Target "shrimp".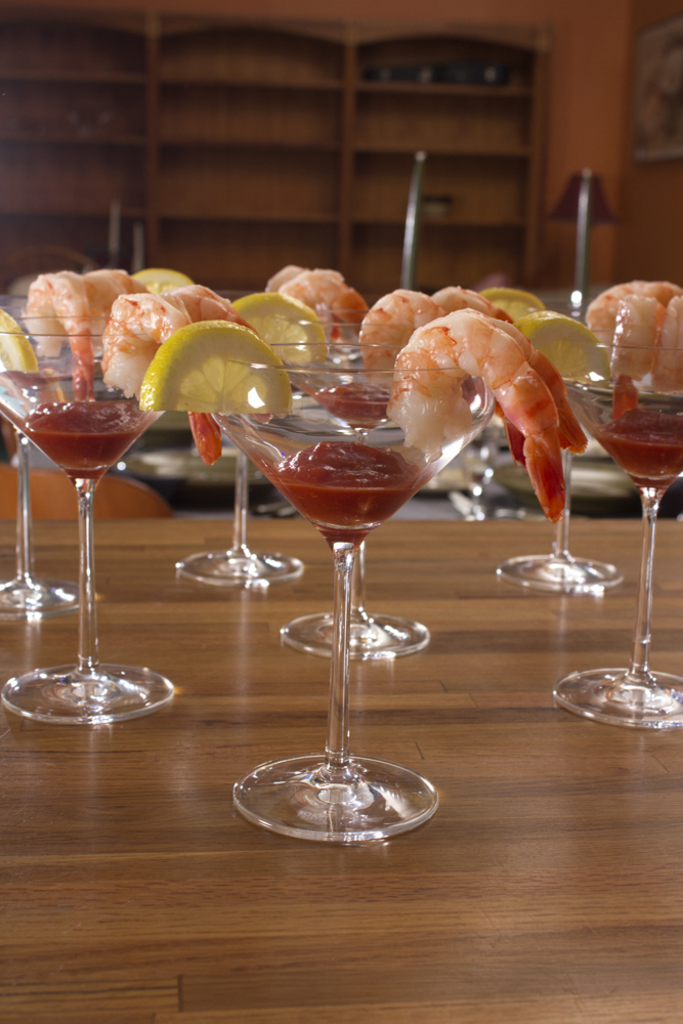
Target region: [left=264, top=268, right=344, bottom=343].
